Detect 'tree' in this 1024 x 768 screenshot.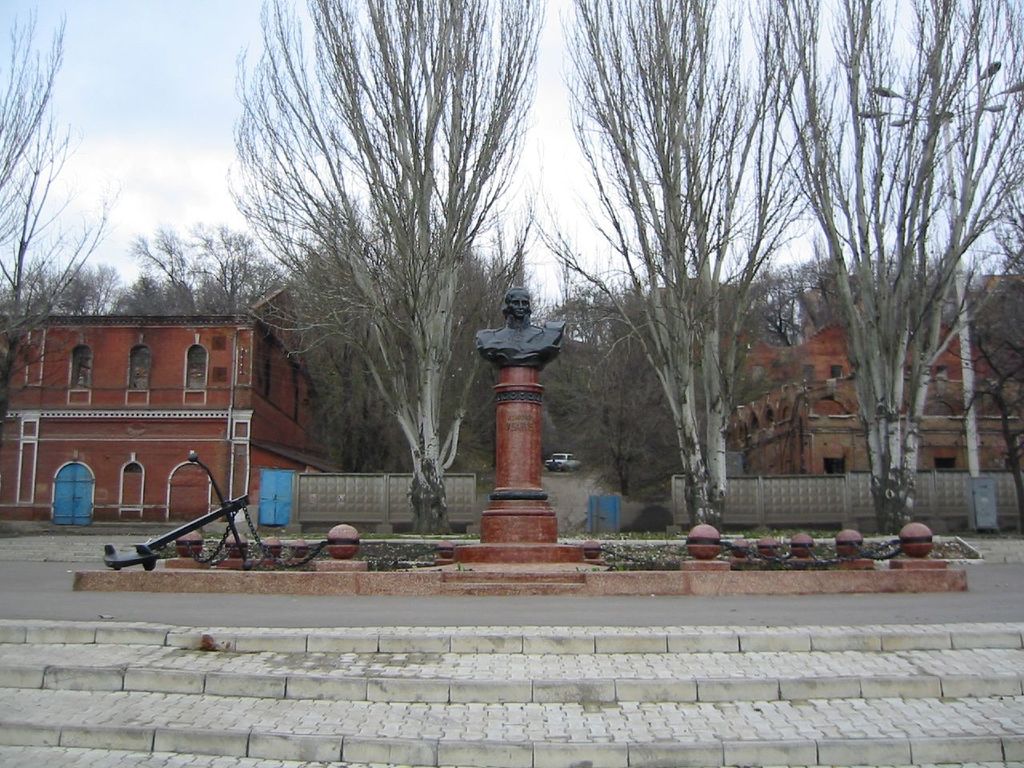
Detection: 111:266:255:326.
